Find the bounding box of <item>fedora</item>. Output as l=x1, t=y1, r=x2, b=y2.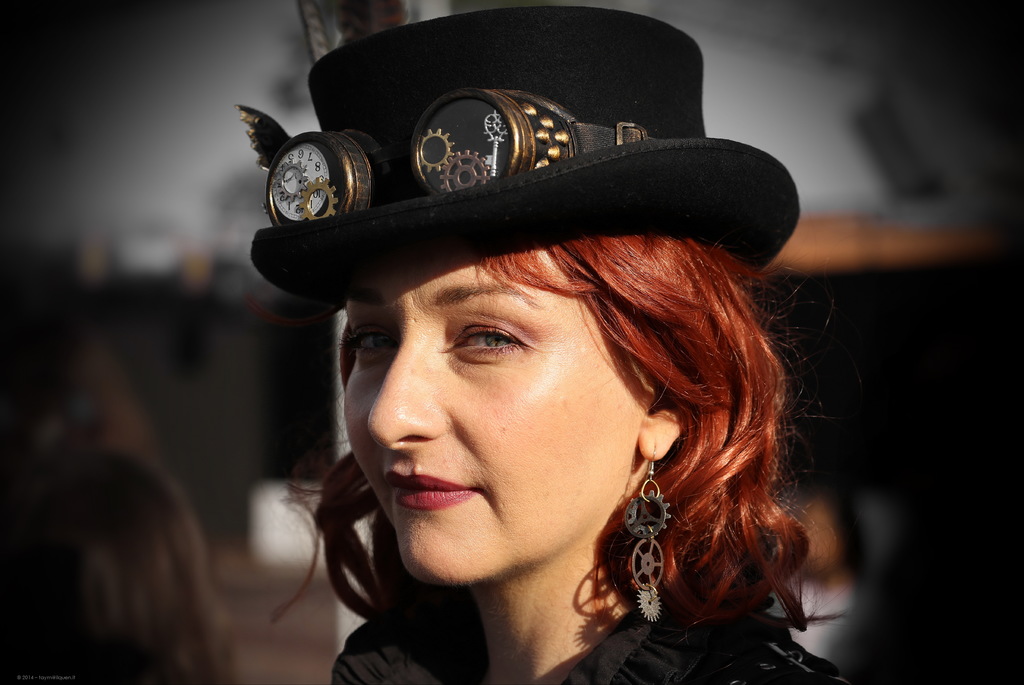
l=235, t=1, r=800, b=300.
